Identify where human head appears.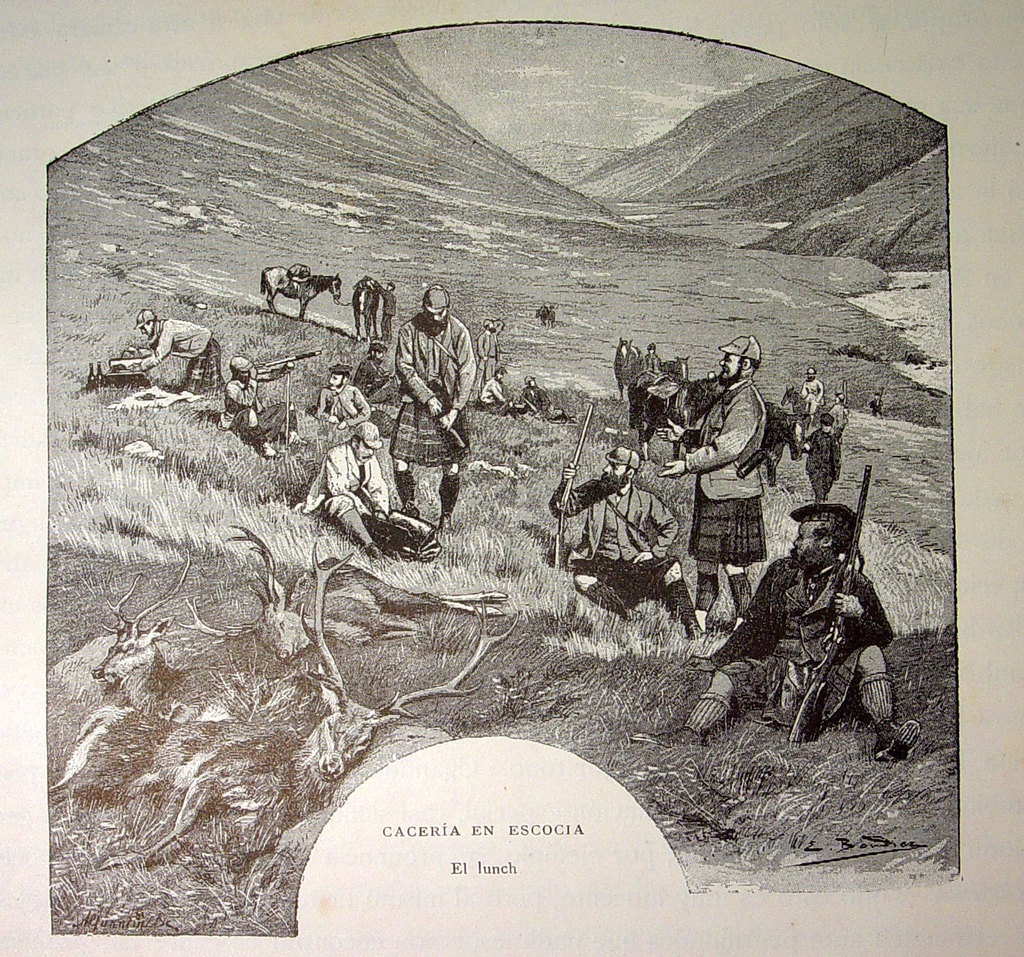
Appears at BBox(838, 393, 844, 404).
